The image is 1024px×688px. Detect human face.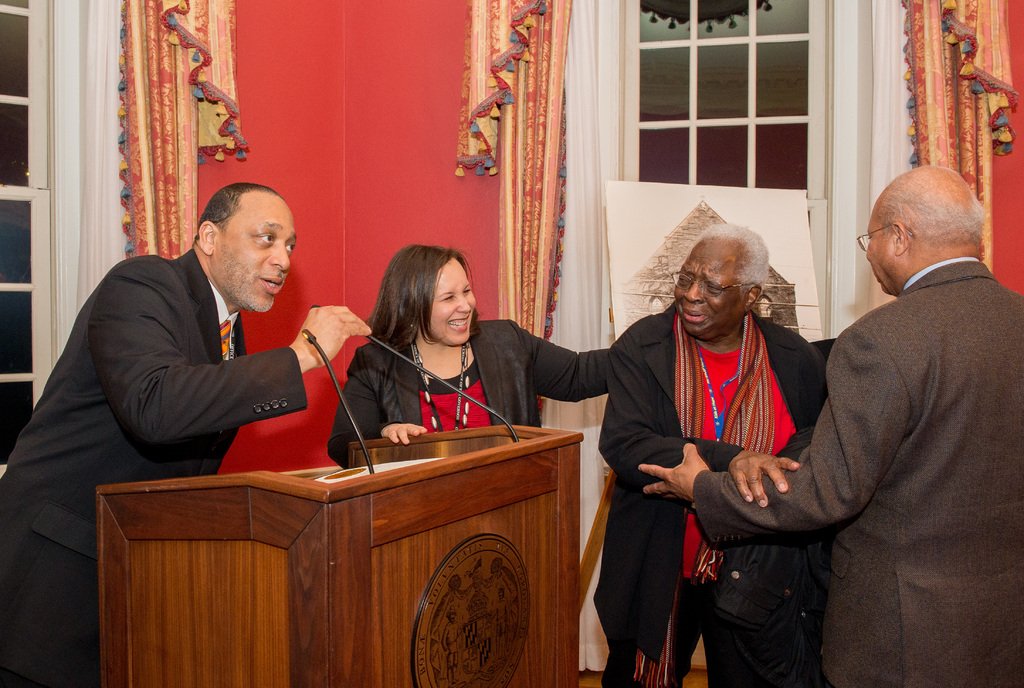
Detection: region(861, 203, 889, 293).
